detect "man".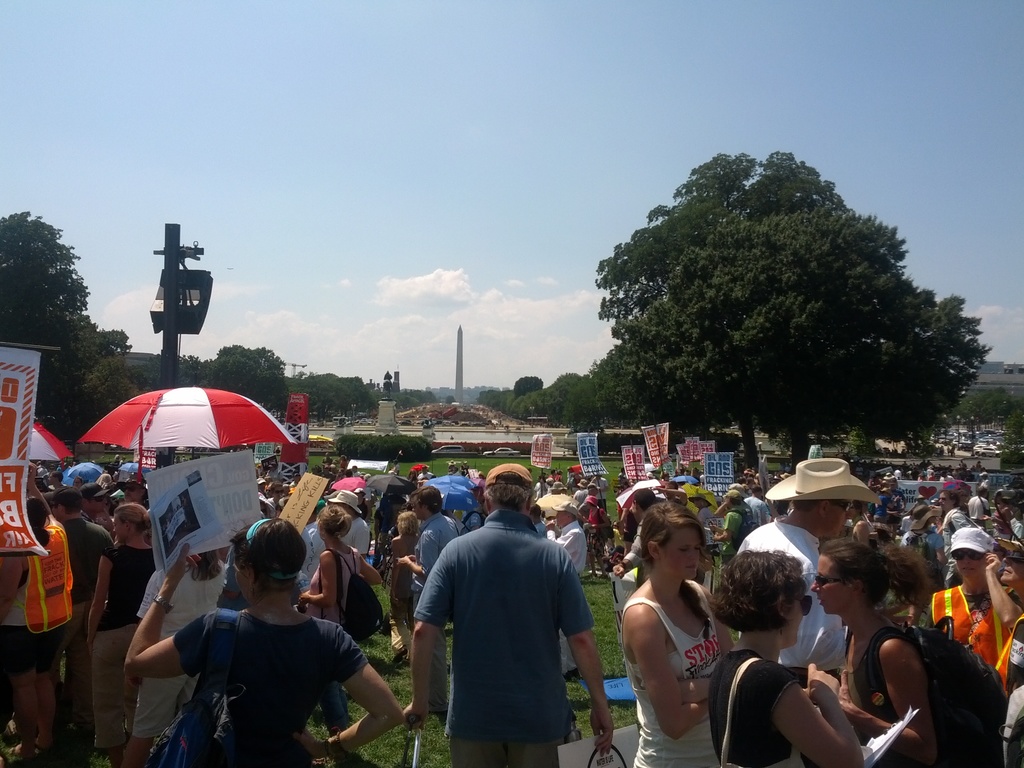
Detected at left=735, top=458, right=882, bottom=767.
